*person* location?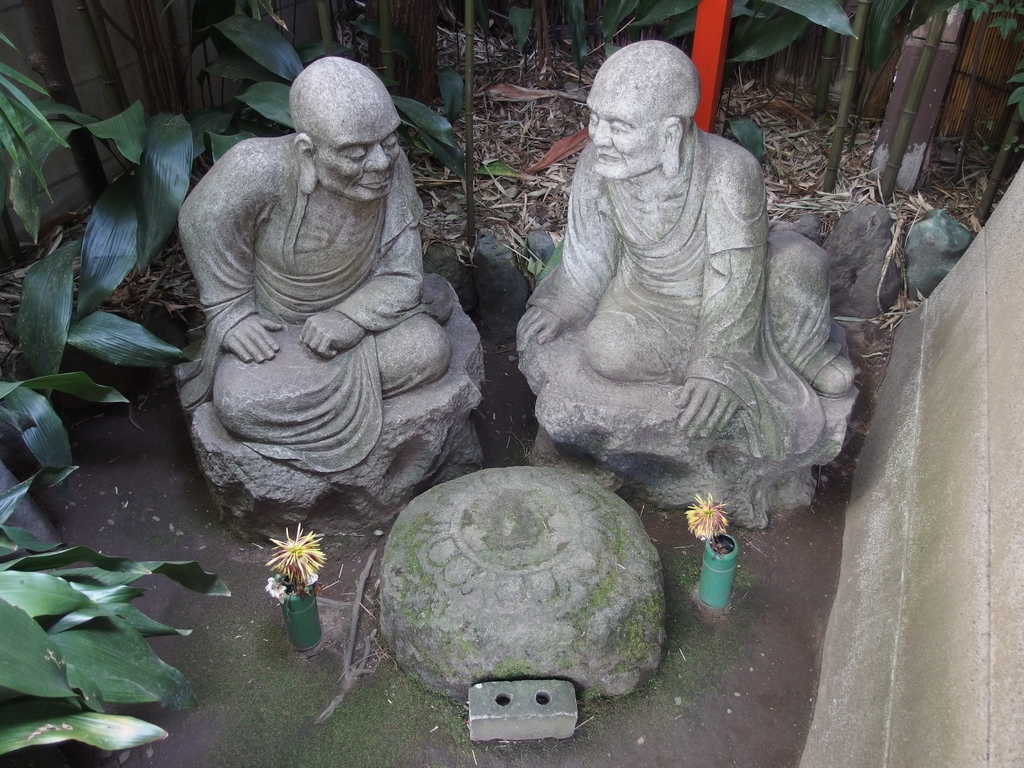
<bbox>500, 4, 886, 584</bbox>
